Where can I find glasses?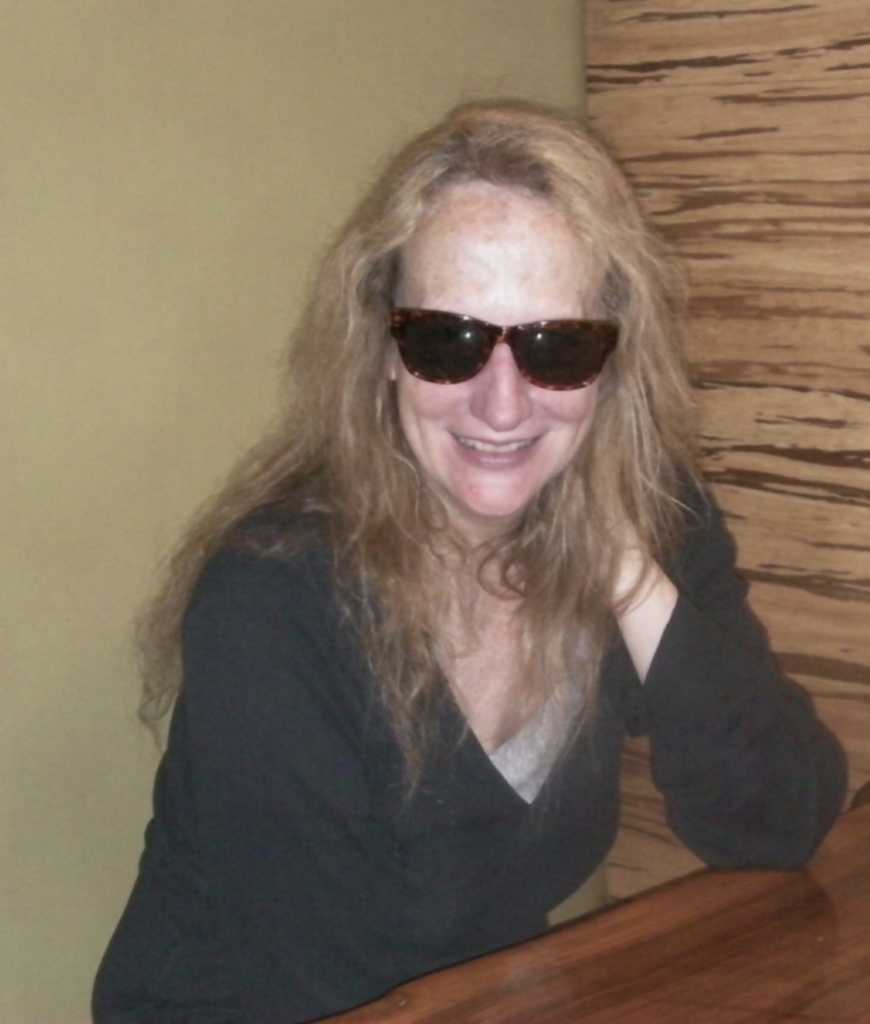
You can find it at bbox=(345, 280, 648, 403).
